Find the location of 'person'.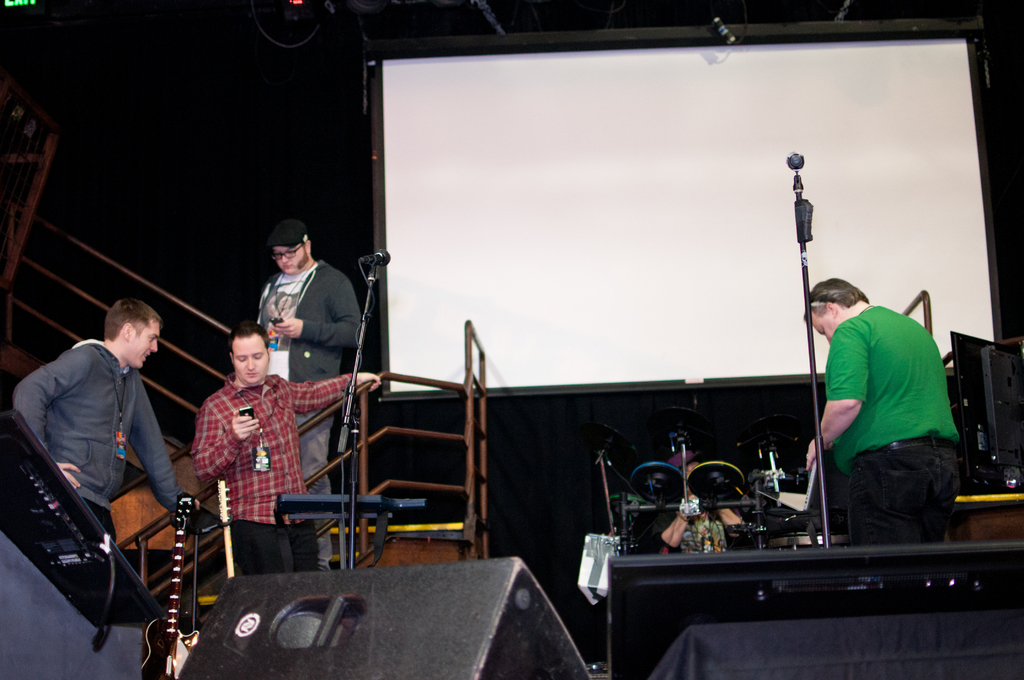
Location: 666,446,752,550.
